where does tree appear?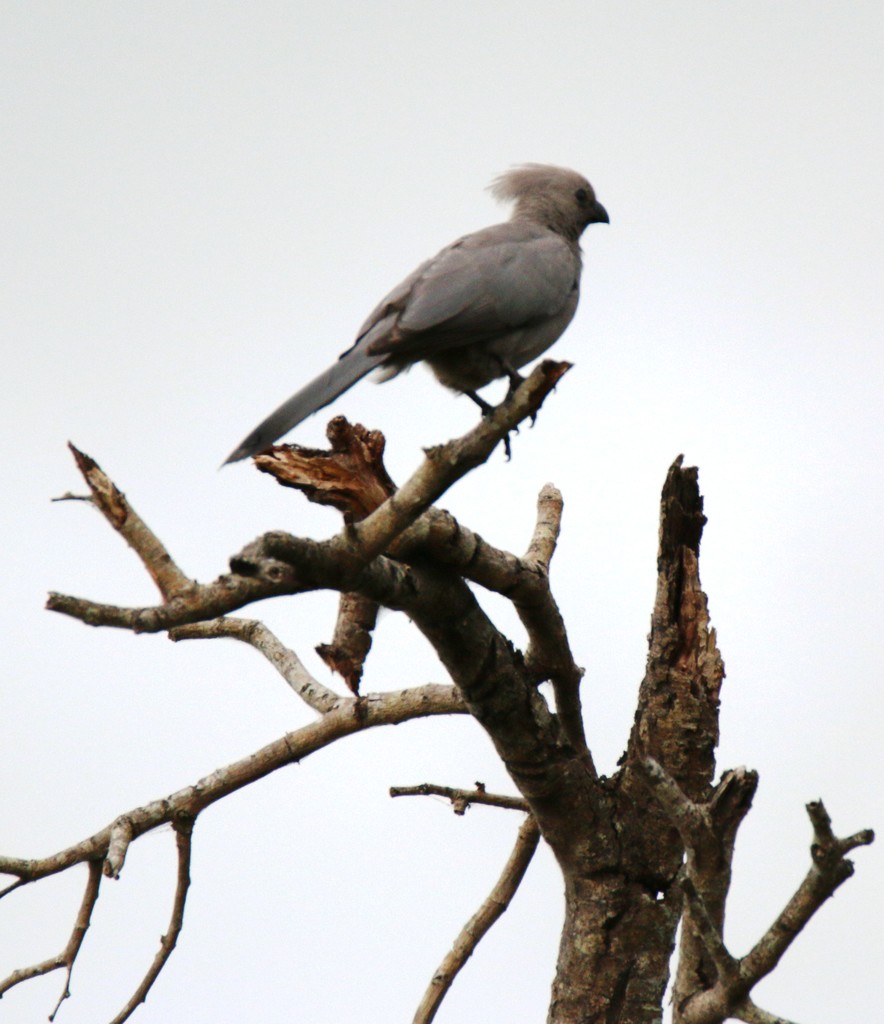
Appears at pyautogui.locateOnScreen(0, 399, 854, 1023).
